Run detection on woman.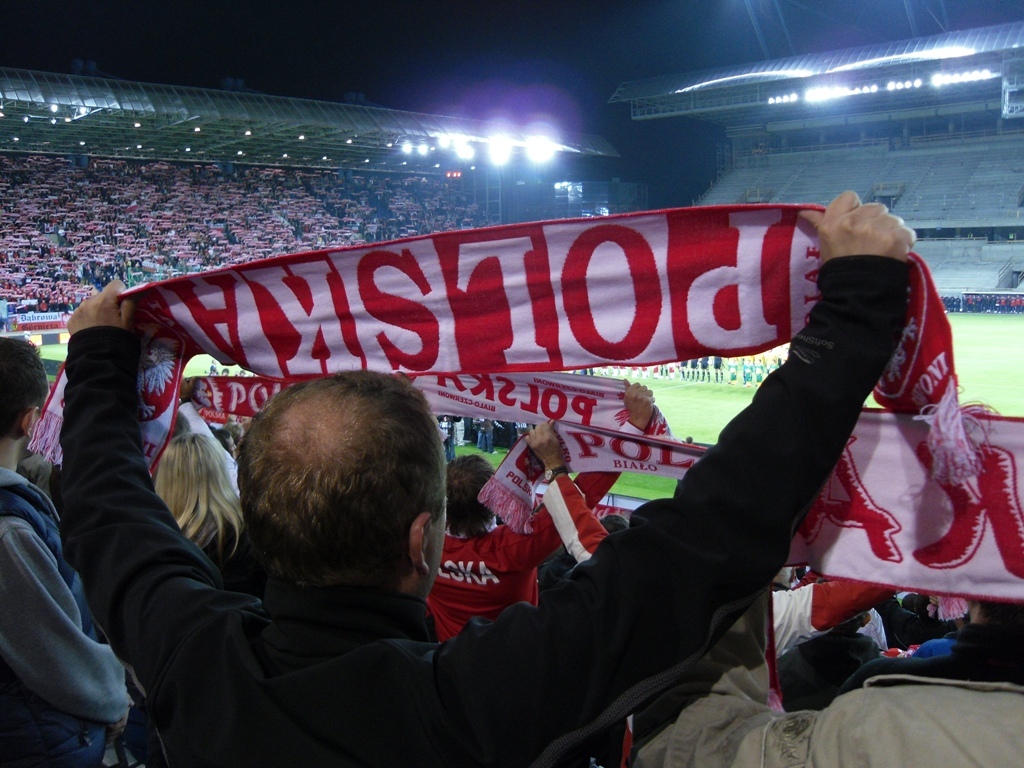
Result: bbox(152, 435, 243, 560).
